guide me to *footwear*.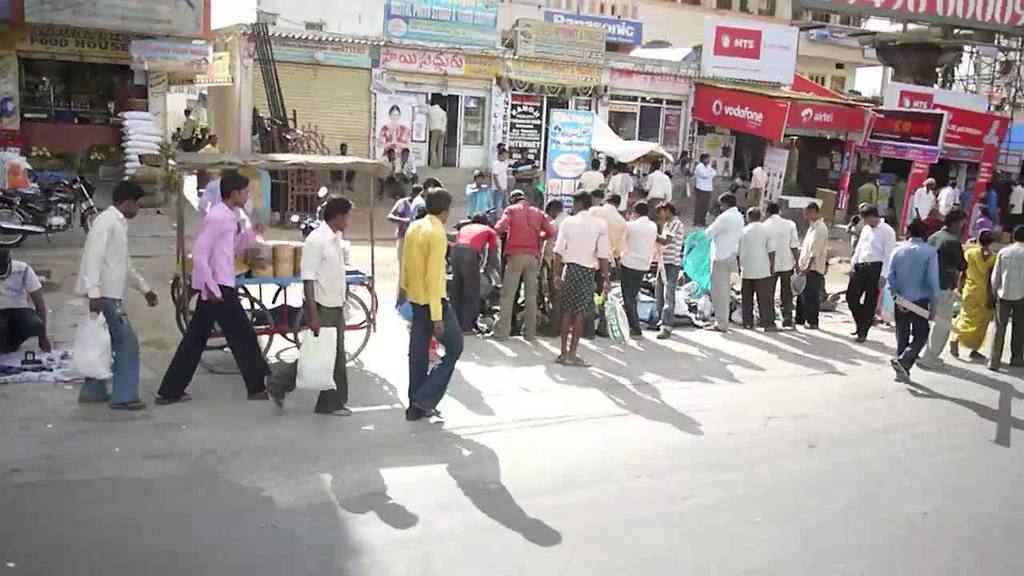
Guidance: 857 335 867 343.
